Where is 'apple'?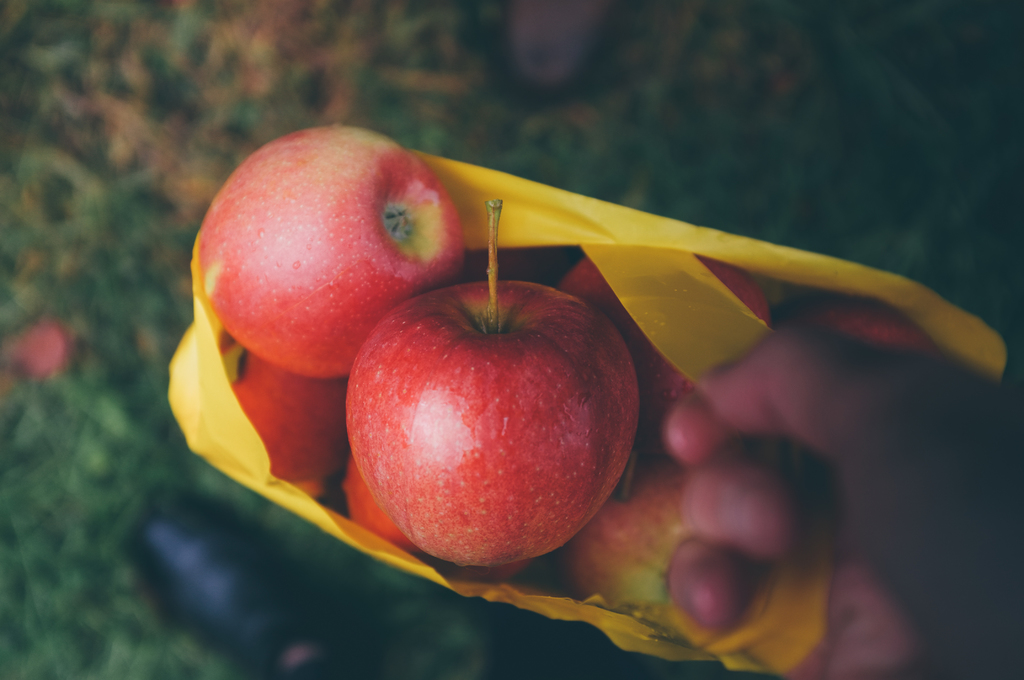
BBox(215, 337, 351, 478).
